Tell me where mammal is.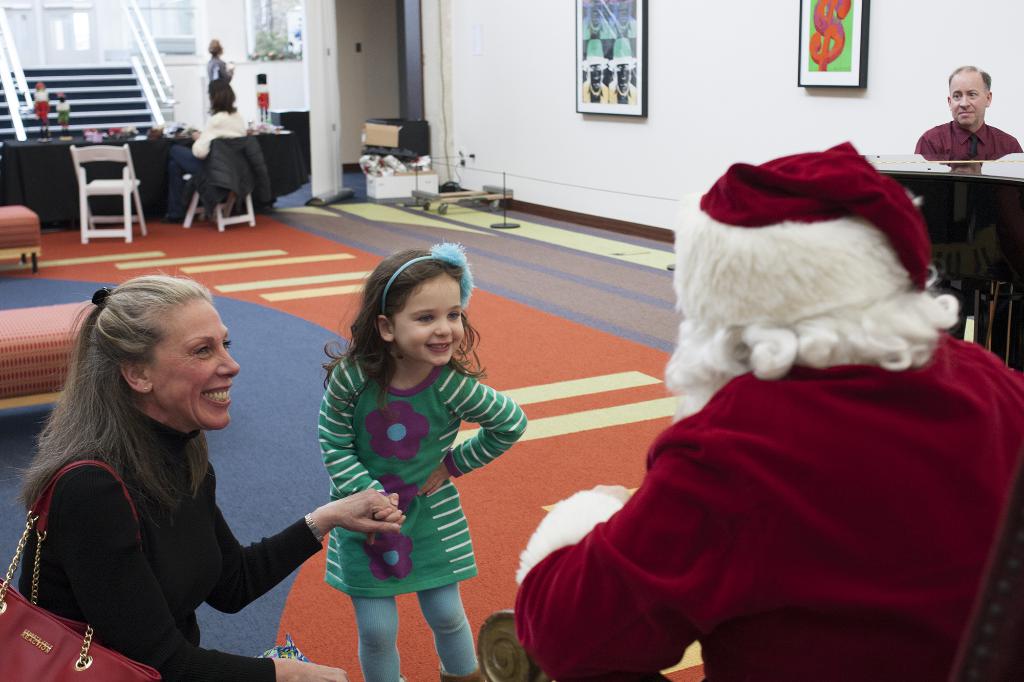
mammal is at x1=316 y1=240 x2=531 y2=681.
